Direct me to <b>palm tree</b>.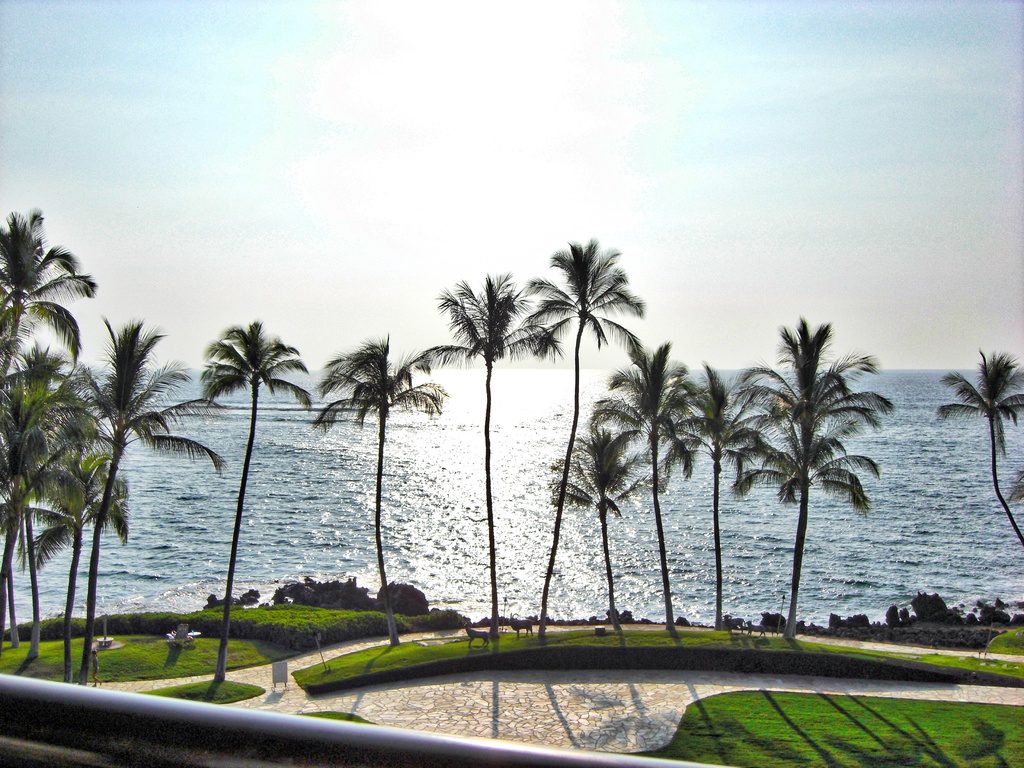
Direction: rect(942, 348, 1023, 579).
